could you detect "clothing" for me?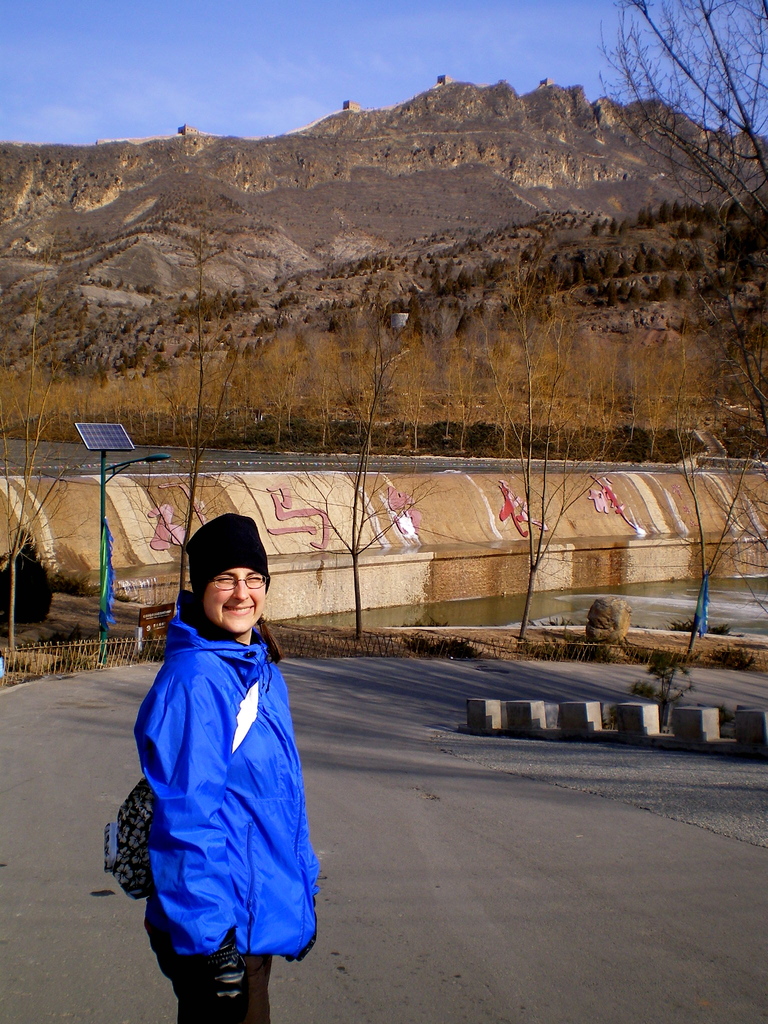
Detection result: 129:572:325:1023.
